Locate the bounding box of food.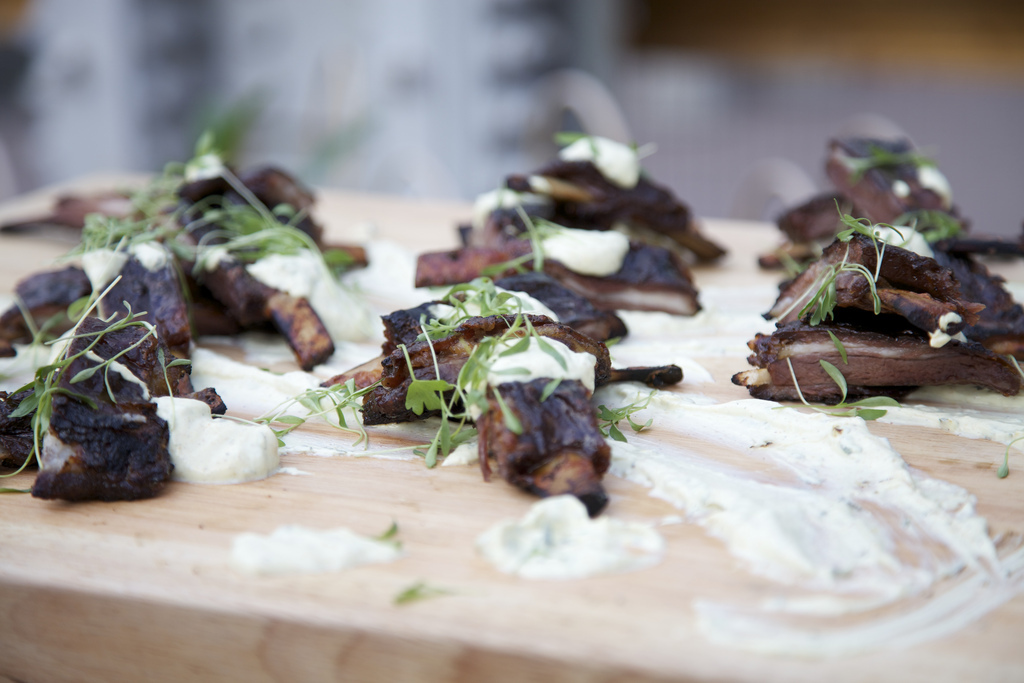
Bounding box: [0, 304, 211, 519].
